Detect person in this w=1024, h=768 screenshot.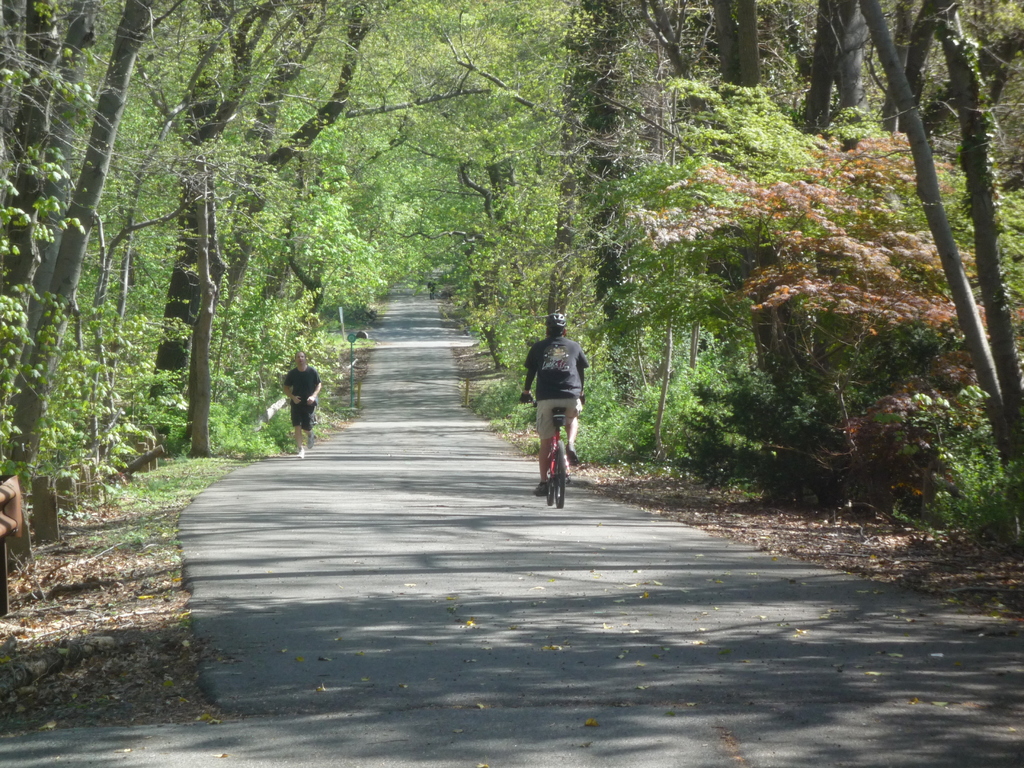
Detection: rect(285, 351, 323, 460).
